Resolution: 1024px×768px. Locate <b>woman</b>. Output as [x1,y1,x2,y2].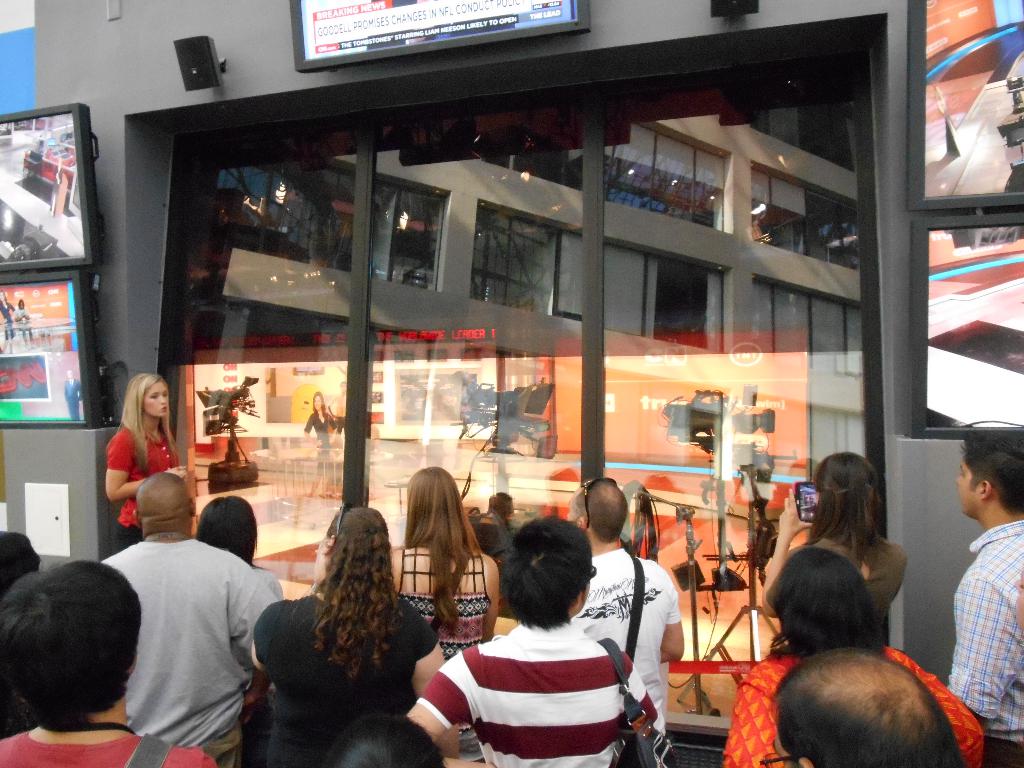
[104,371,191,545].
